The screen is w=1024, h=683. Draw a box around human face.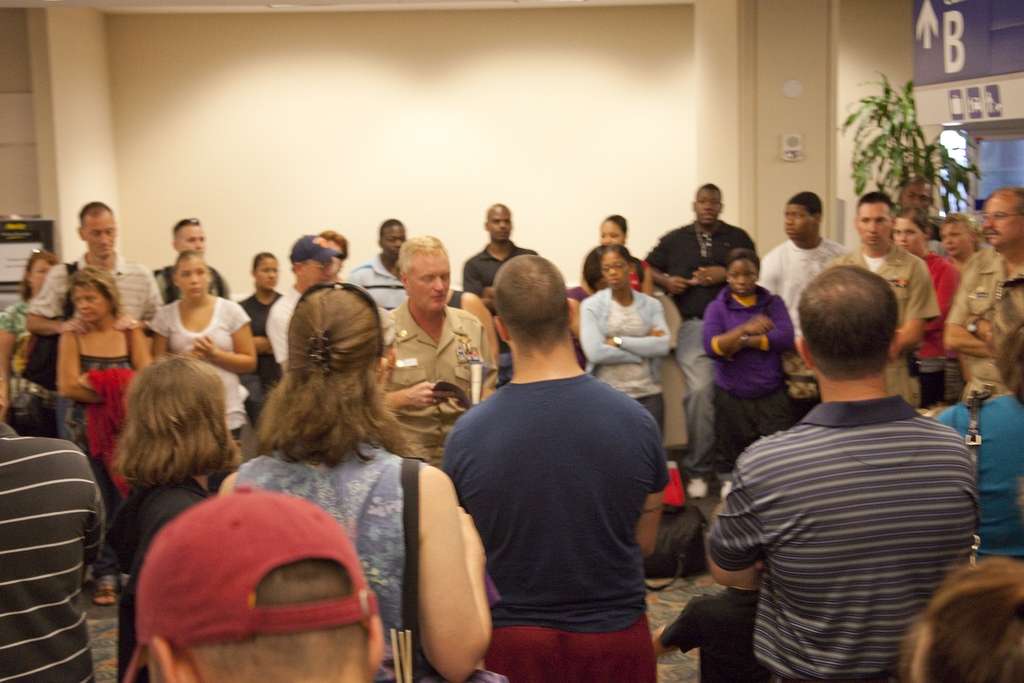
<box>784,201,815,243</box>.
